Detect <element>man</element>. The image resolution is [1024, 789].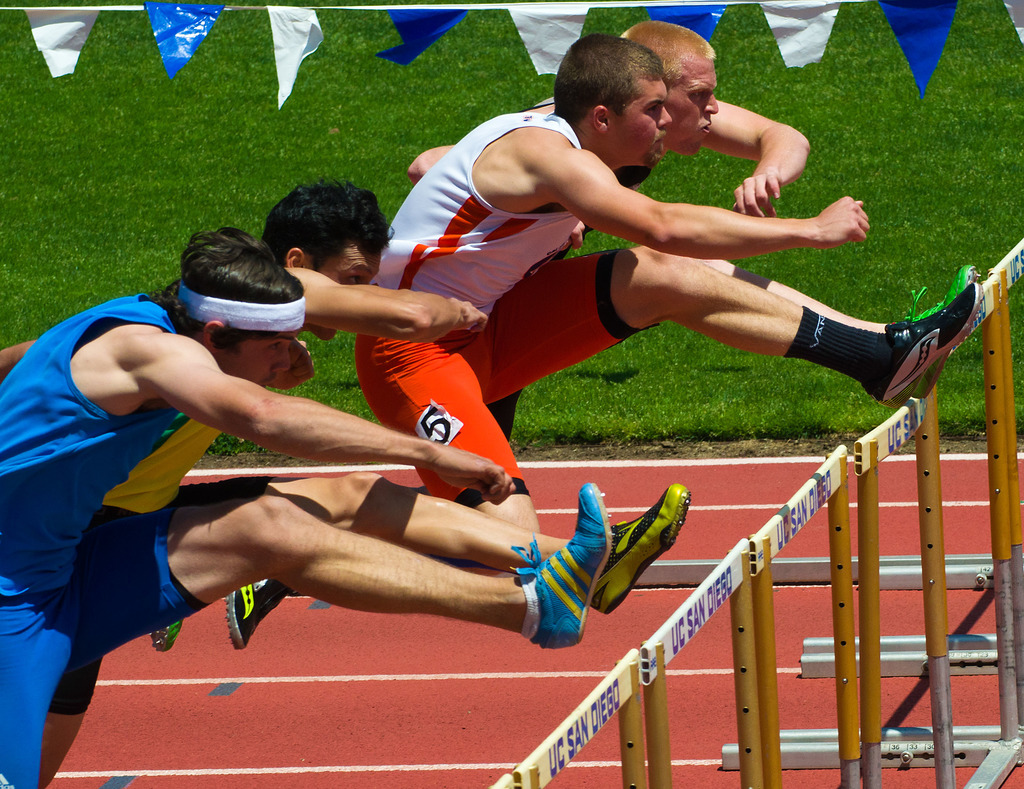
{"left": 0, "top": 229, "right": 612, "bottom": 788}.
